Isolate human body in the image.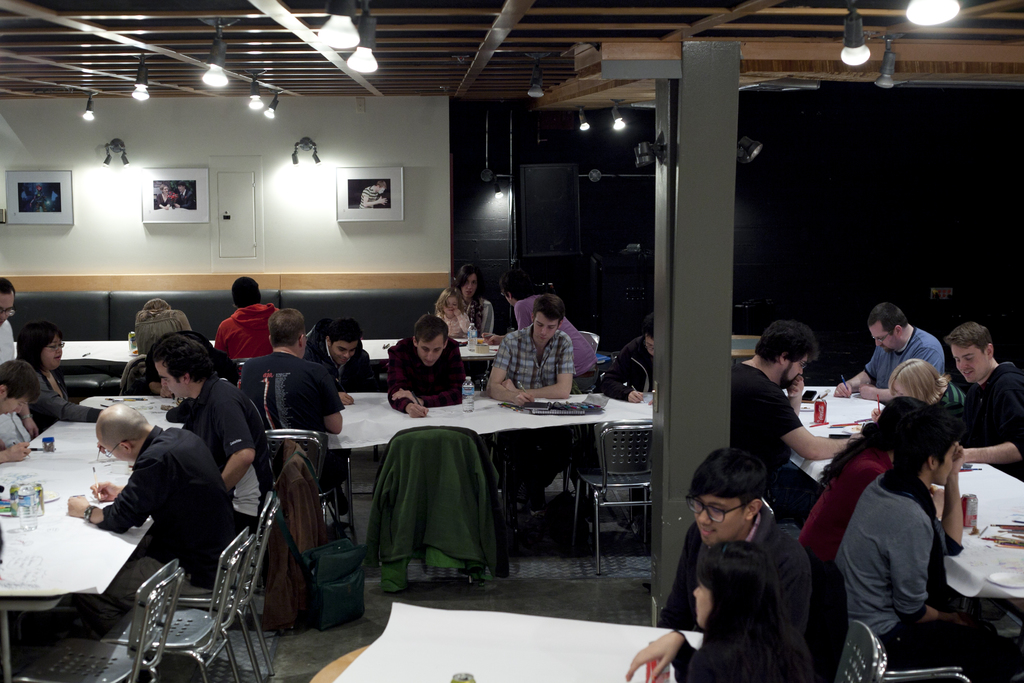
Isolated region: detection(956, 360, 1023, 482).
